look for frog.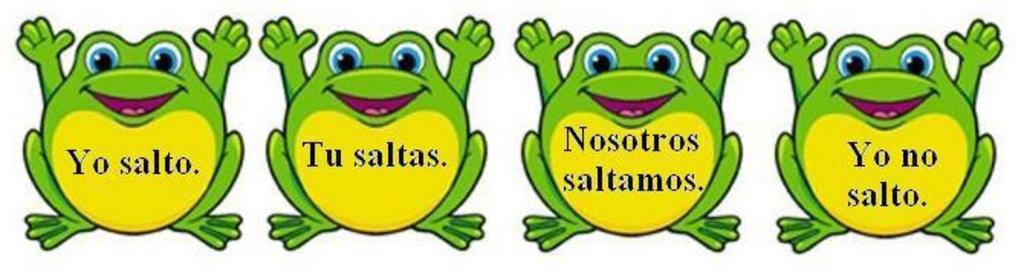
Found: [764, 15, 1001, 252].
